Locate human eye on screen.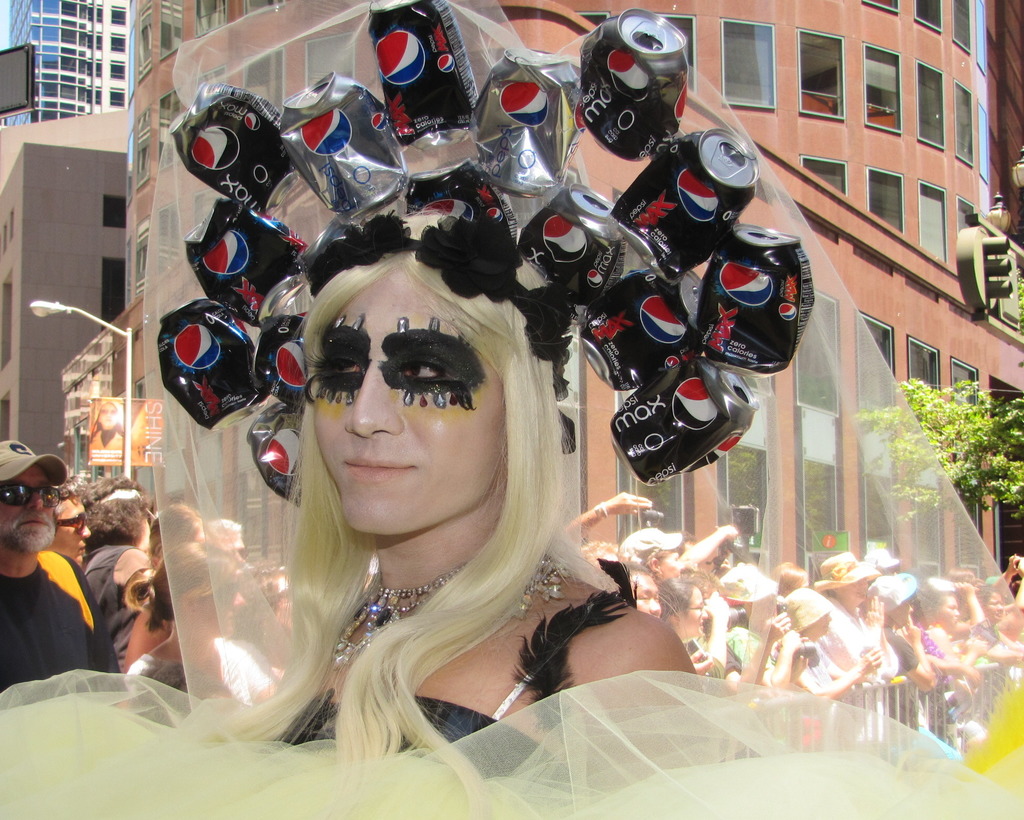
On screen at locate(388, 355, 460, 388).
